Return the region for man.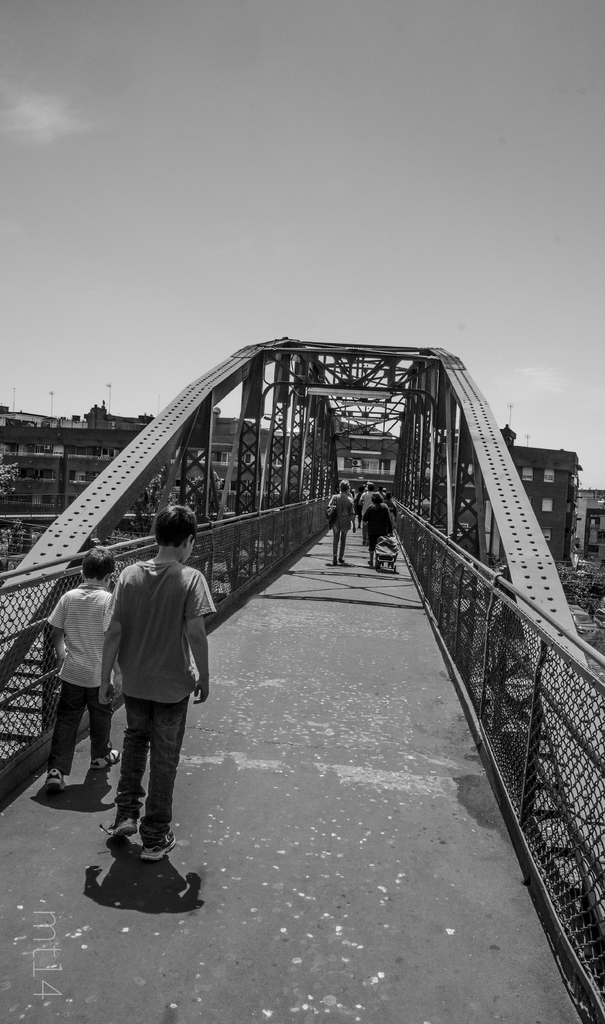
352 486 398 550.
